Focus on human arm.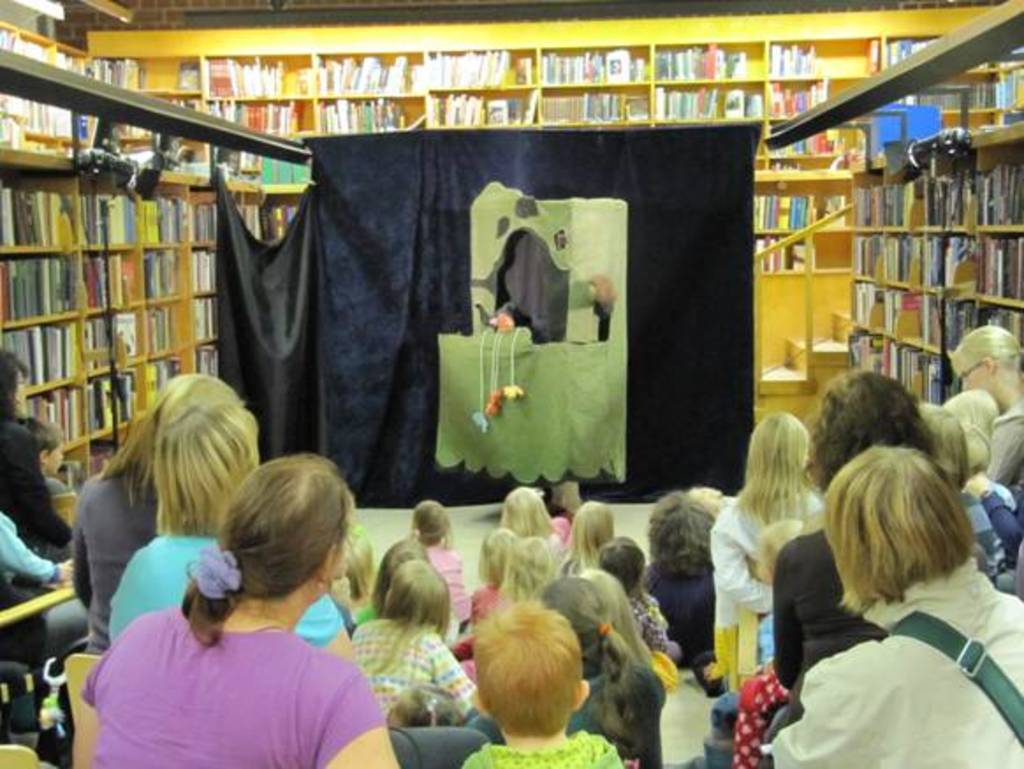
Focused at <box>69,494,91,605</box>.
